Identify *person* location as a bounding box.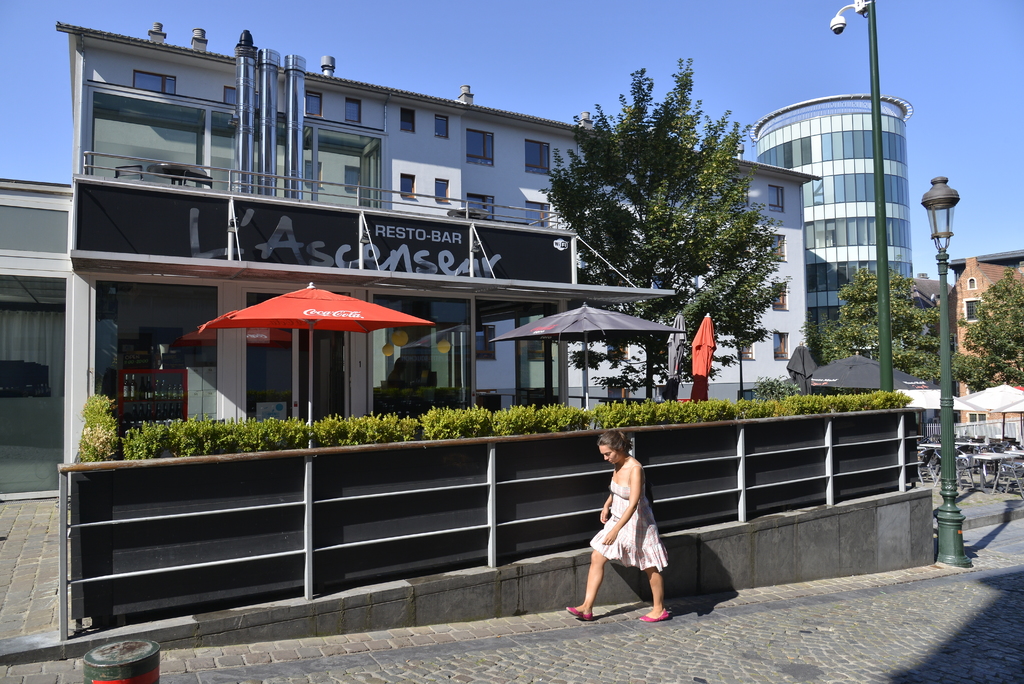
box=[566, 428, 671, 624].
